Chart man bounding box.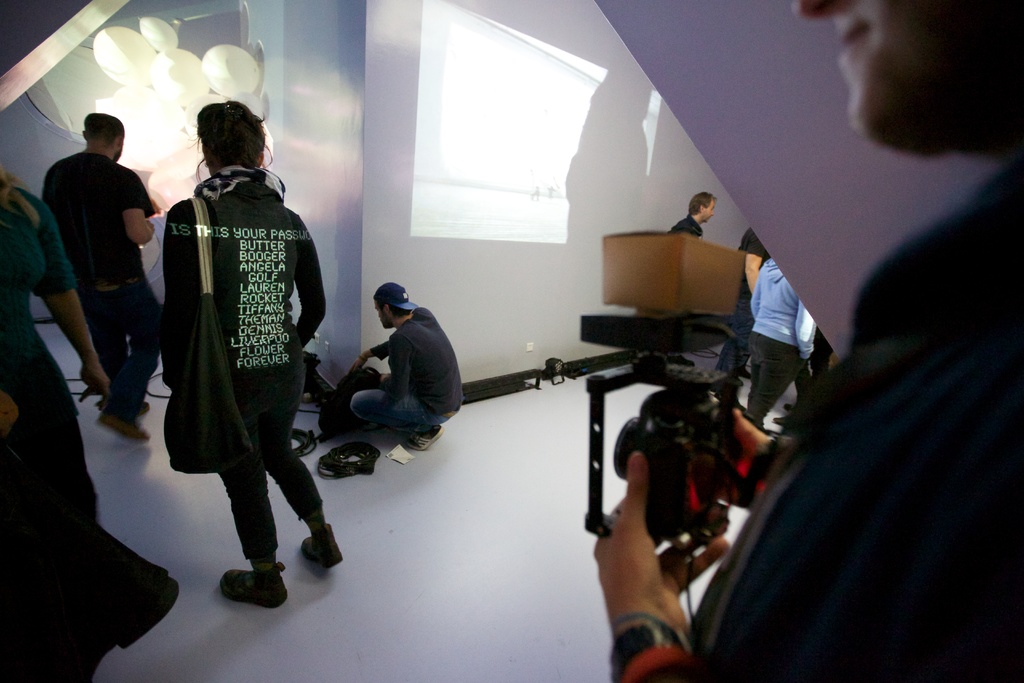
Charted: BBox(717, 215, 769, 386).
